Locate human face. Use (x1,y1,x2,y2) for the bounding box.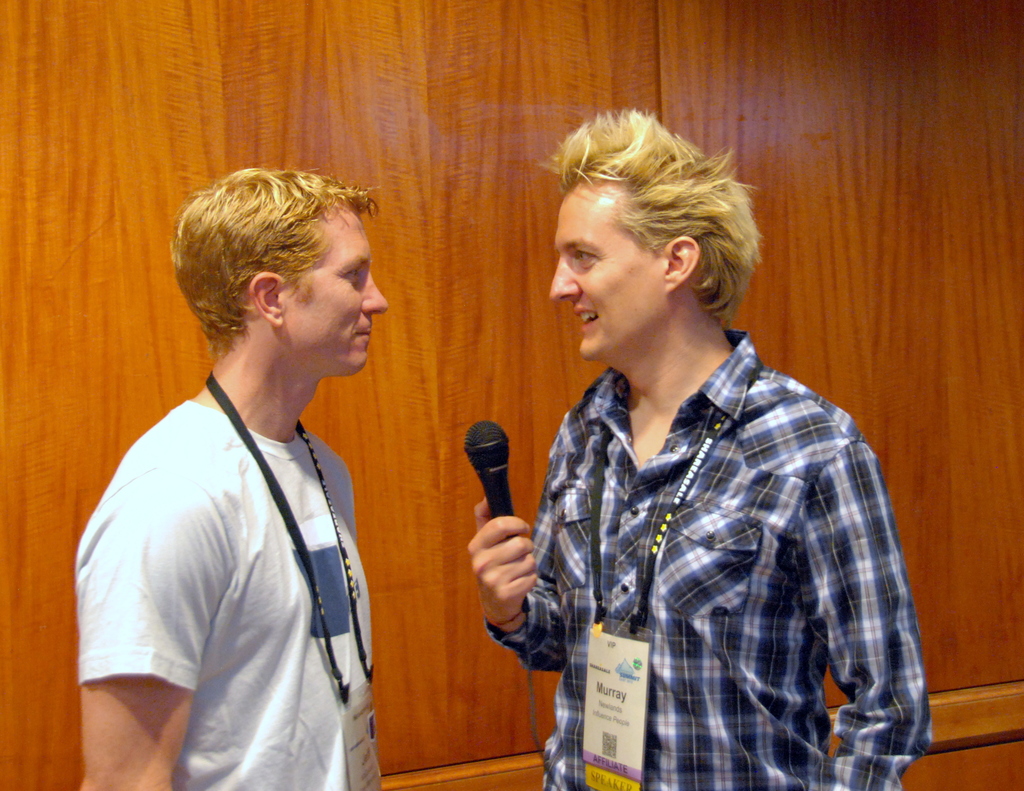
(287,209,392,377).
